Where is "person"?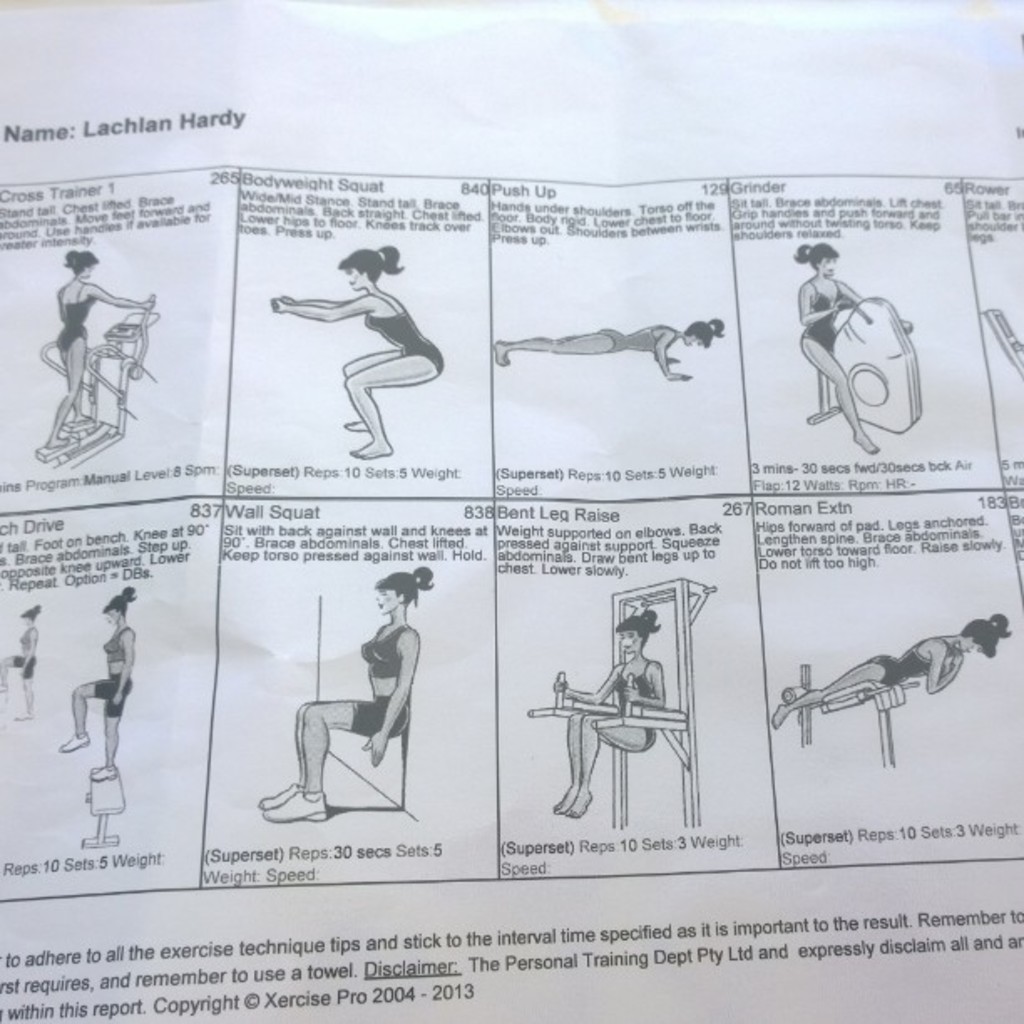
box=[798, 246, 907, 460].
